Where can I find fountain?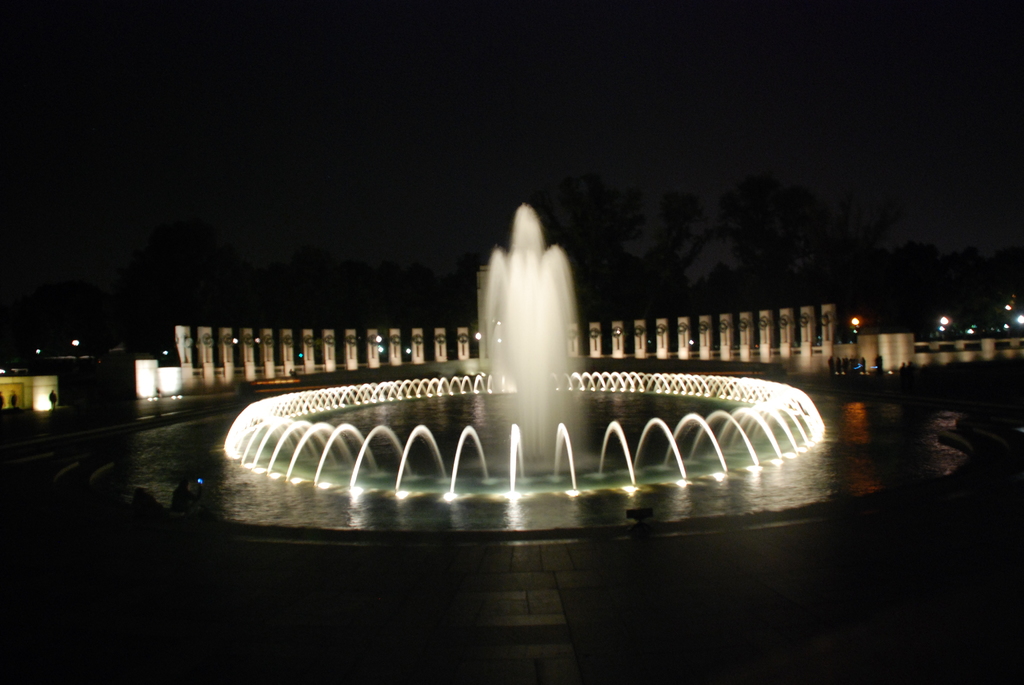
You can find it at x1=177, y1=223, x2=775, y2=494.
